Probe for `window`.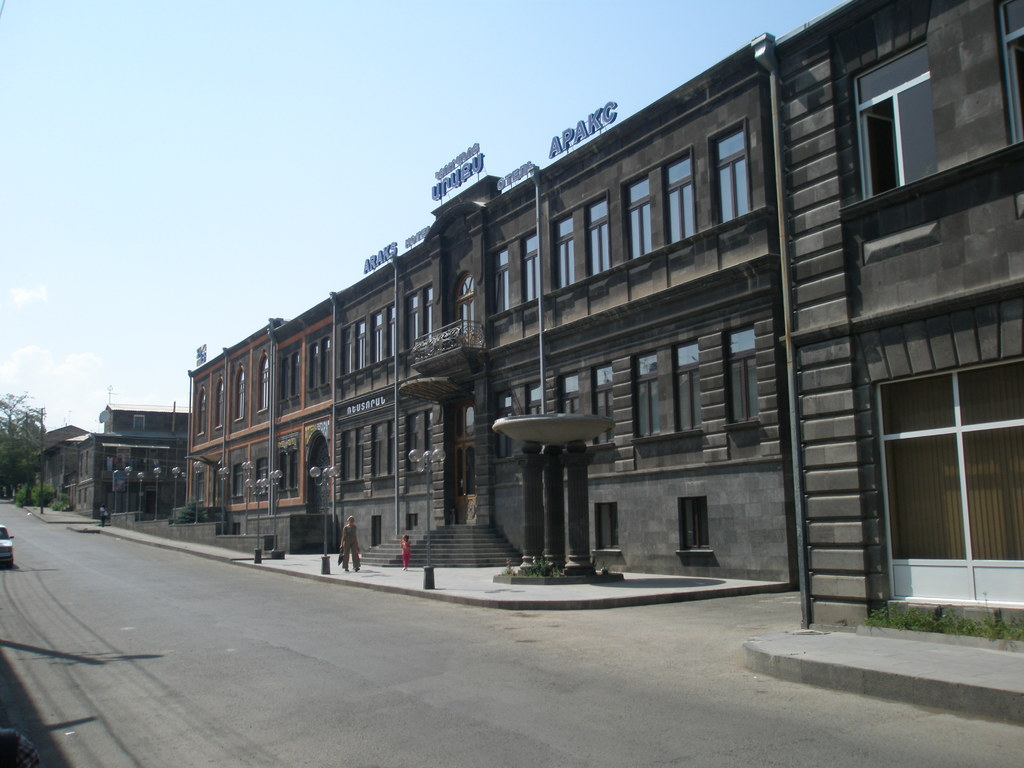
Probe result: bbox=(884, 355, 1023, 605).
